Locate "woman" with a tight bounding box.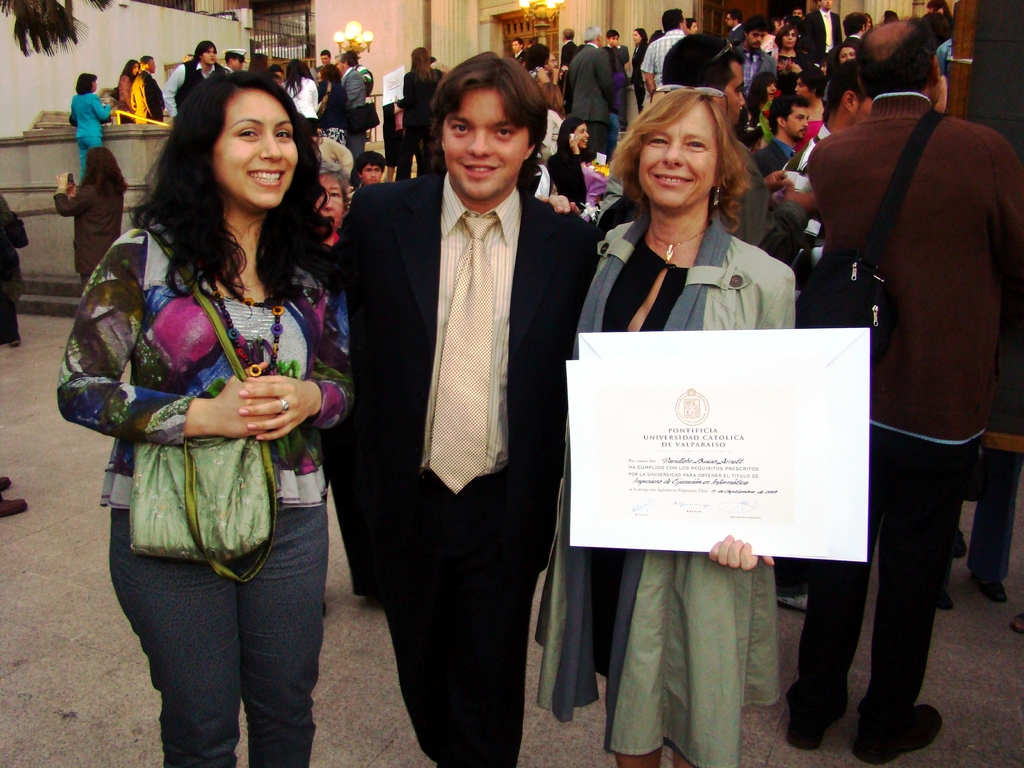
left=833, top=39, right=858, bottom=67.
